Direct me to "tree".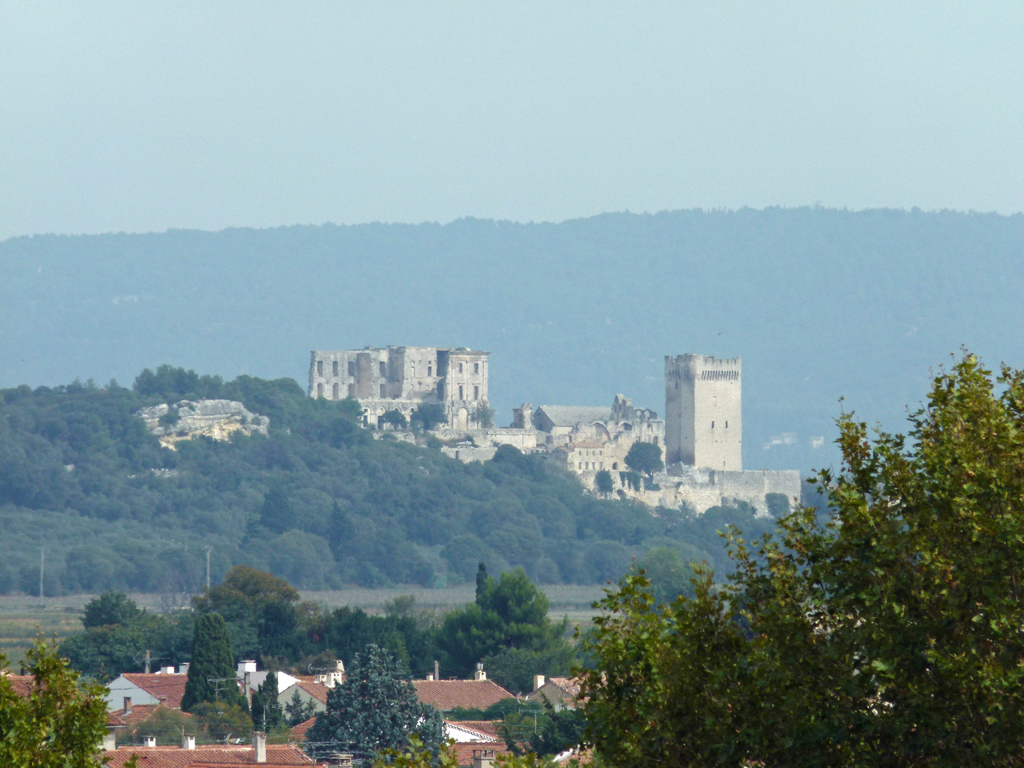
Direction: 323,608,410,679.
